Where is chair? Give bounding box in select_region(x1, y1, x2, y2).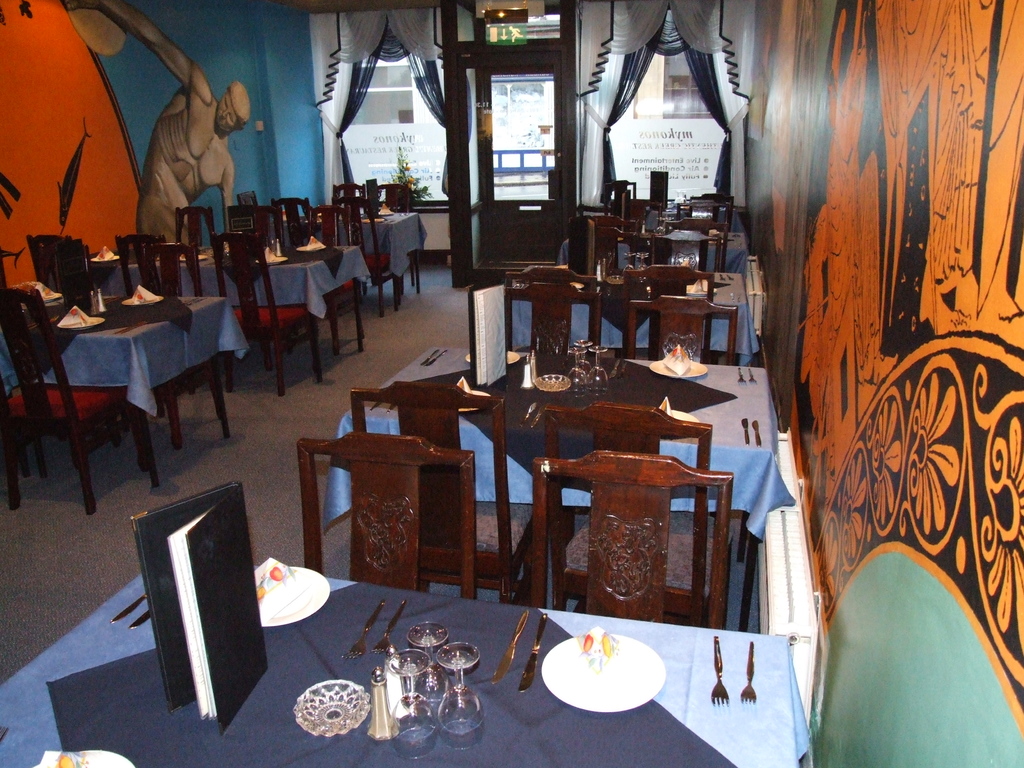
select_region(28, 241, 91, 284).
